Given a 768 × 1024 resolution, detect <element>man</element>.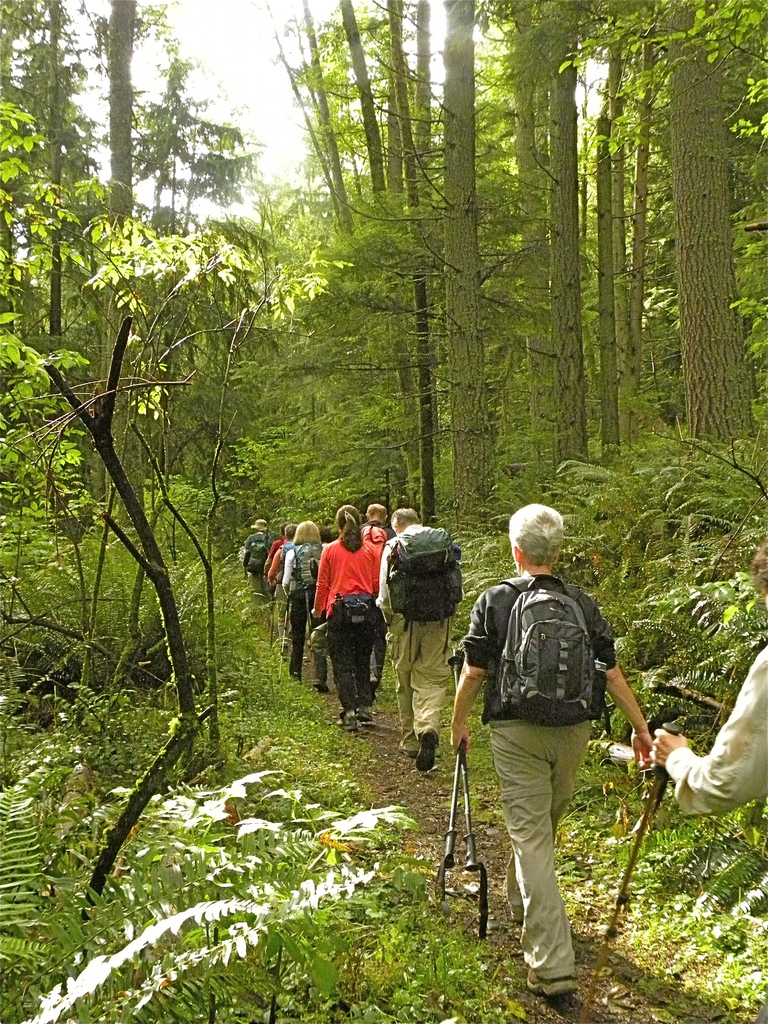
l=378, t=508, r=455, b=776.
